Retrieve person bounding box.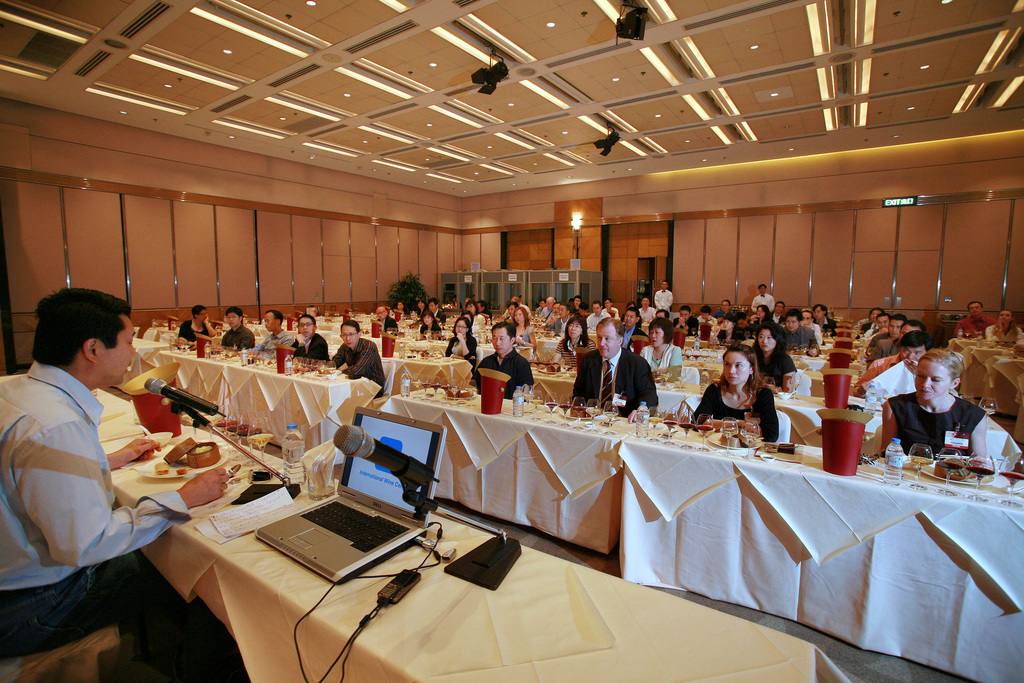
Bounding box: [0,286,250,682].
